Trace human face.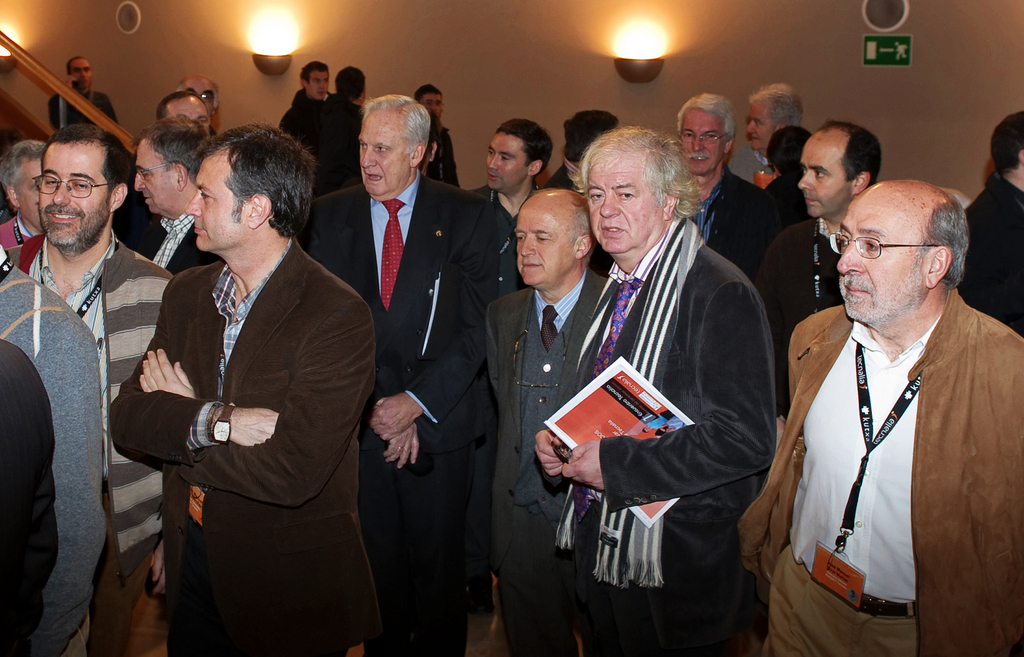
Traced to box(586, 145, 664, 251).
